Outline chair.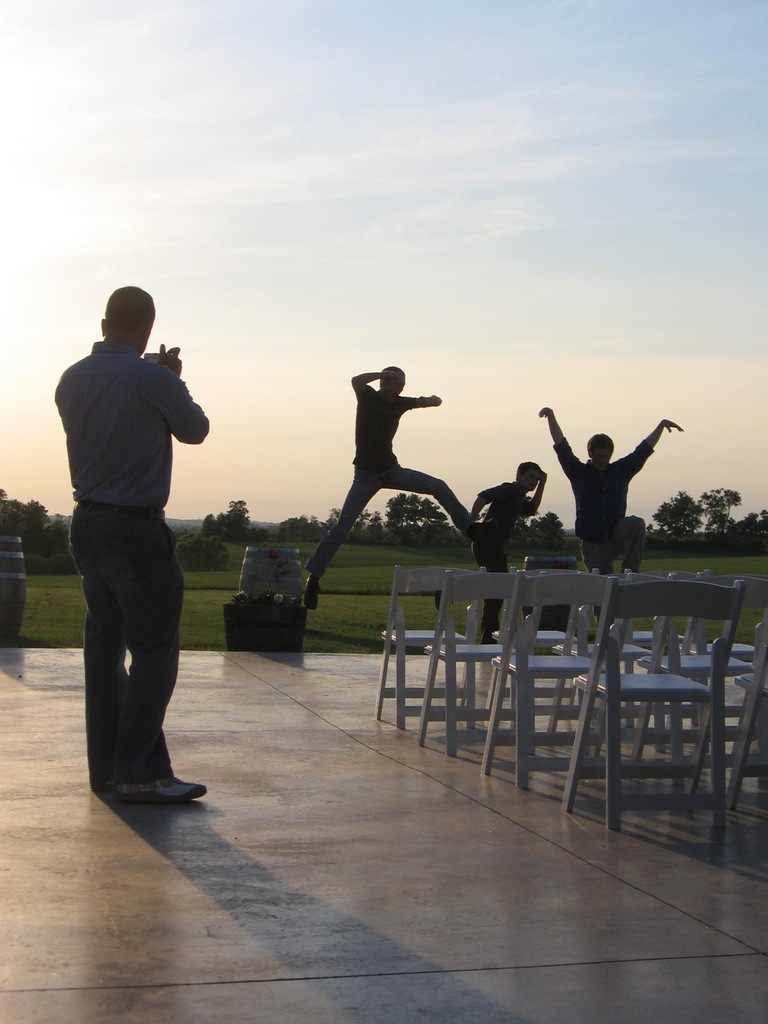
Outline: x1=694, y1=623, x2=767, y2=819.
